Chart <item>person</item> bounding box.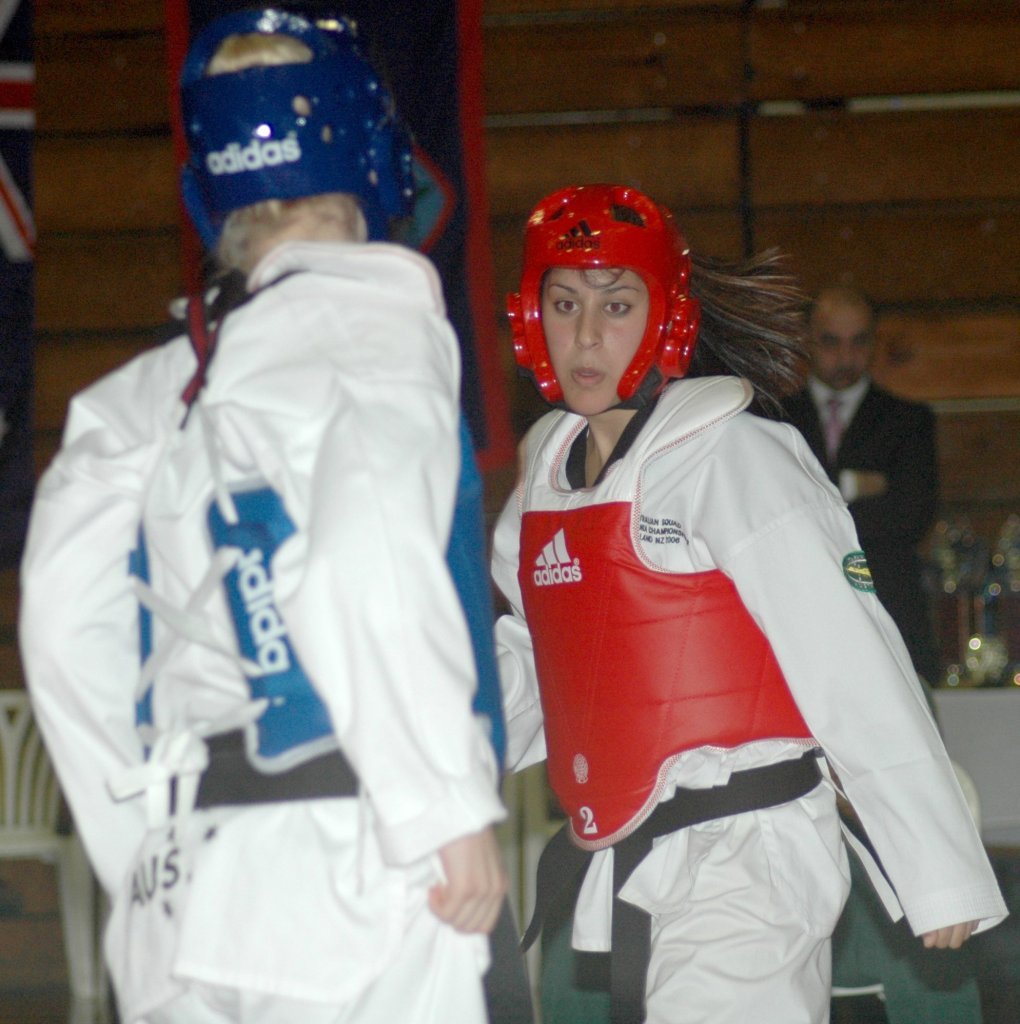
Charted: {"x1": 758, "y1": 286, "x2": 952, "y2": 695}.
